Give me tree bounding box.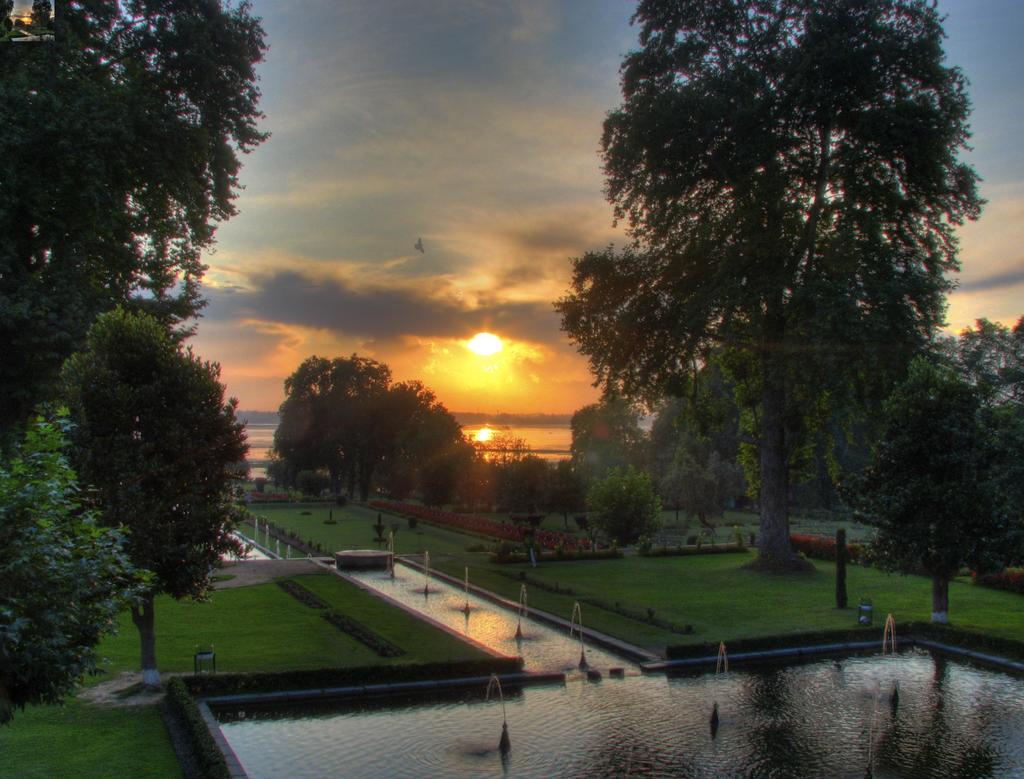
box(264, 354, 426, 507).
